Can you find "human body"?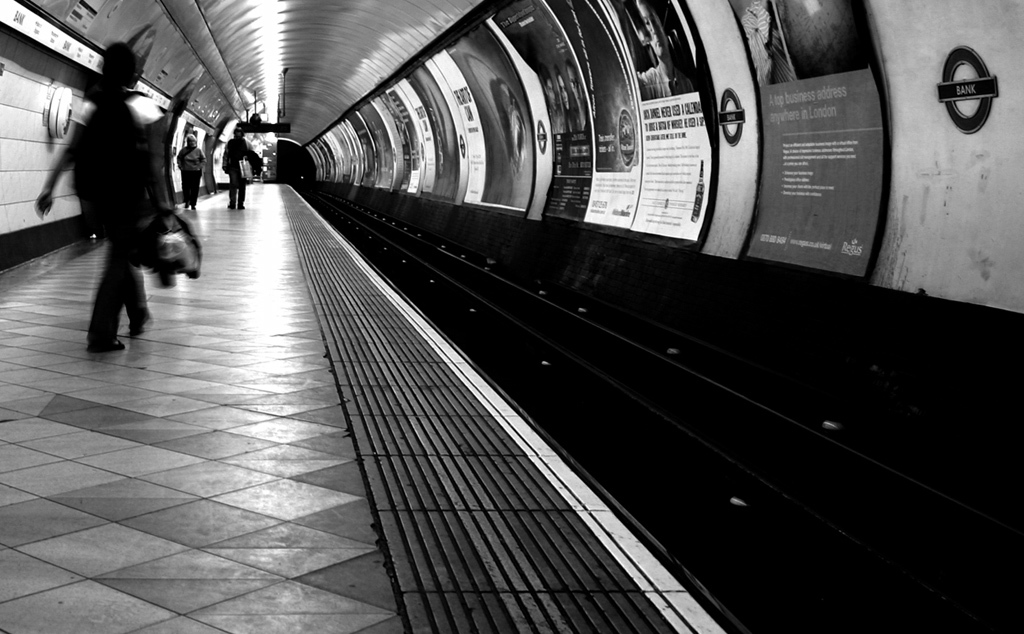
Yes, bounding box: bbox(171, 132, 204, 211).
